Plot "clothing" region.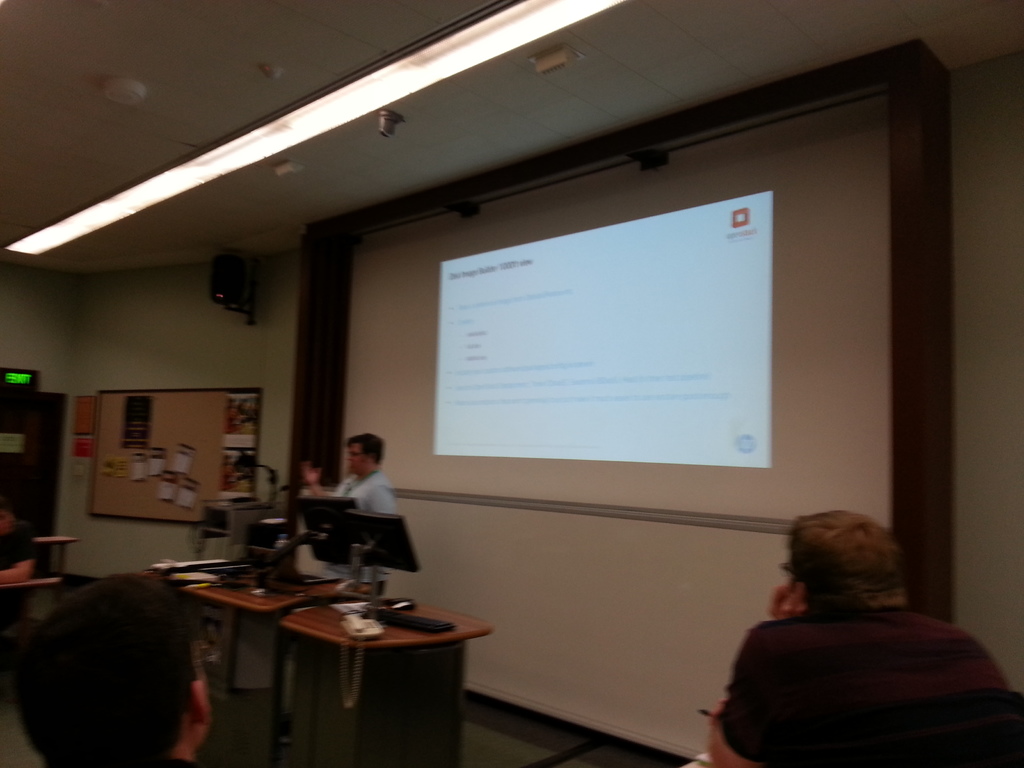
Plotted at x1=701, y1=600, x2=1023, y2=767.
